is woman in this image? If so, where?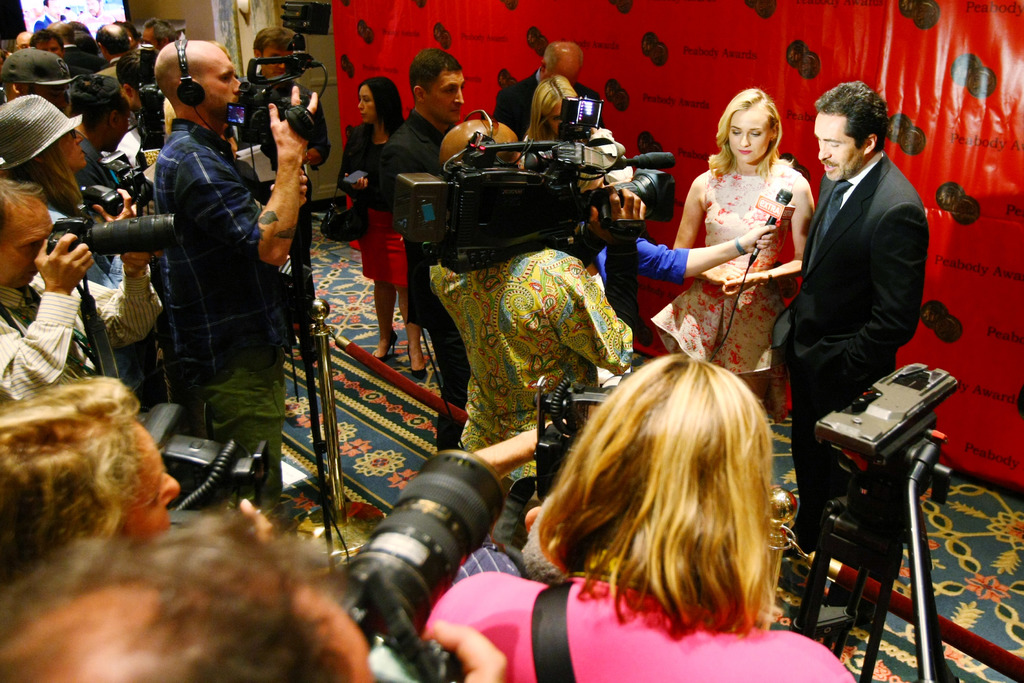
Yes, at region(669, 89, 810, 448).
